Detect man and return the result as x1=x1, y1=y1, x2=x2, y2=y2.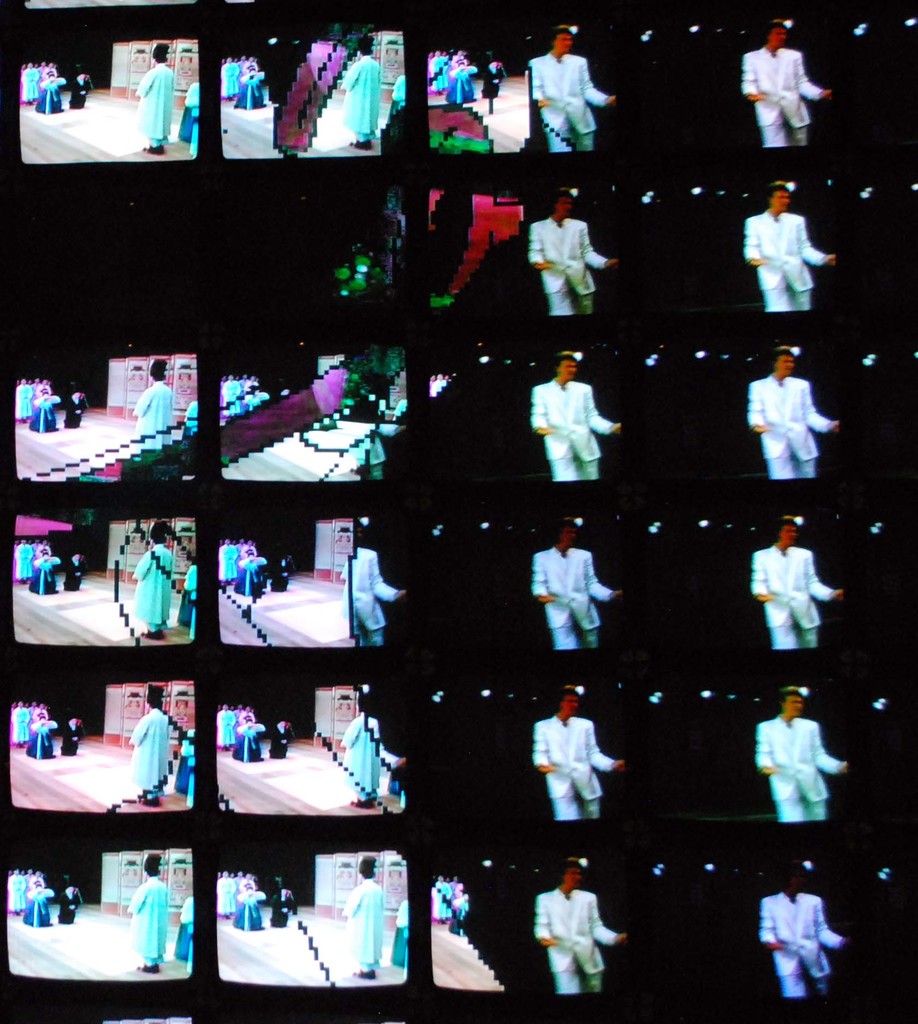
x1=529, y1=27, x2=618, y2=153.
